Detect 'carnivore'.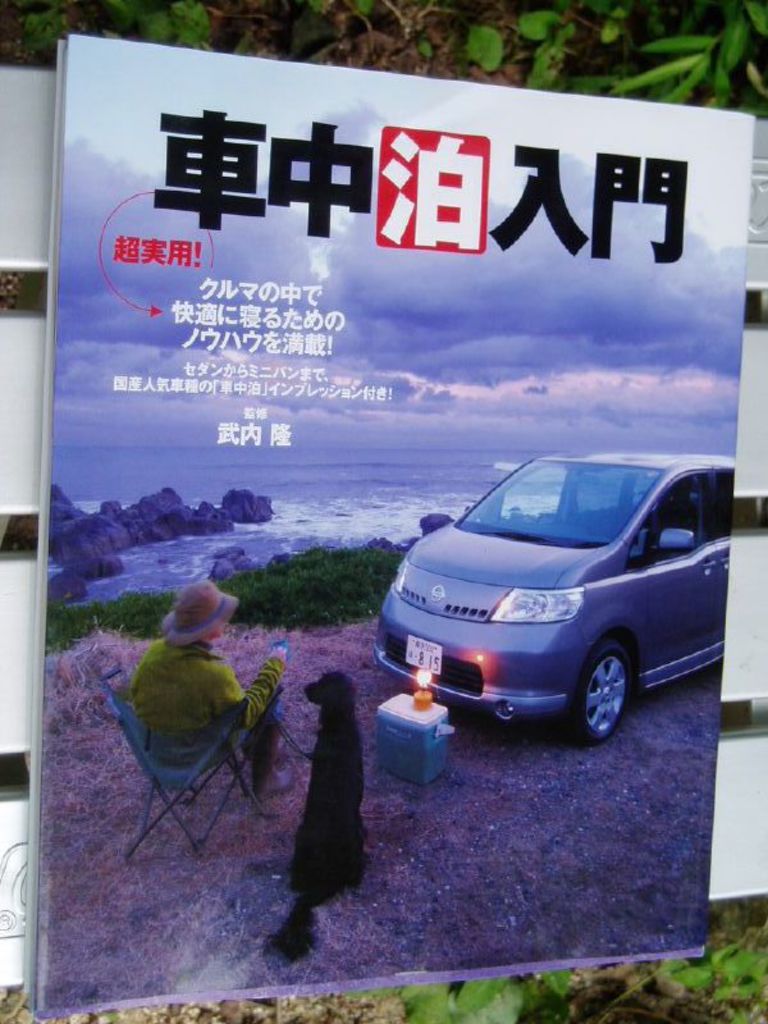
Detected at [left=251, top=662, right=372, bottom=970].
